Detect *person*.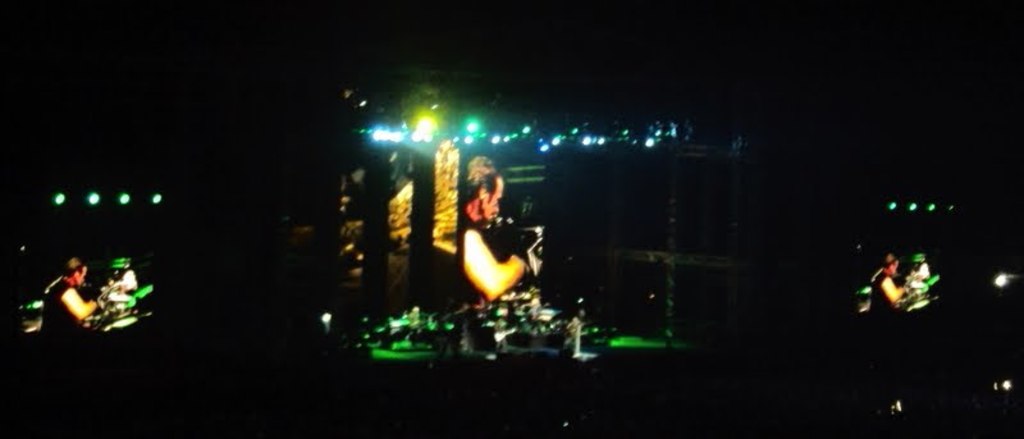
Detected at select_region(865, 251, 919, 316).
